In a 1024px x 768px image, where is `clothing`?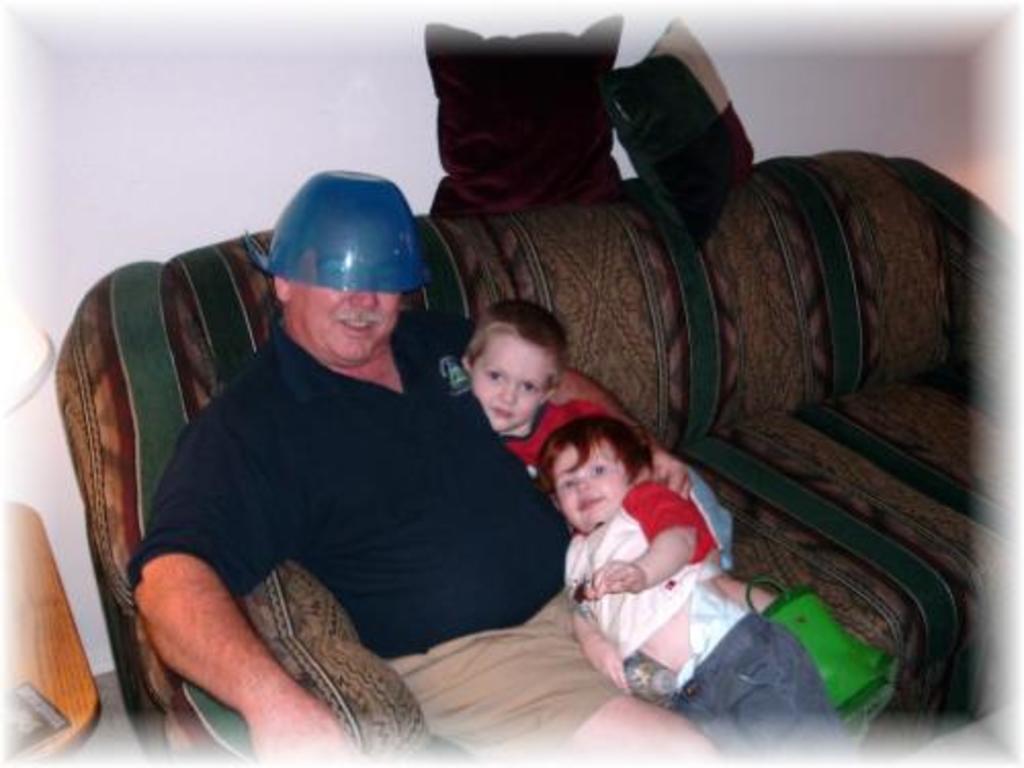
box=[127, 170, 600, 752].
